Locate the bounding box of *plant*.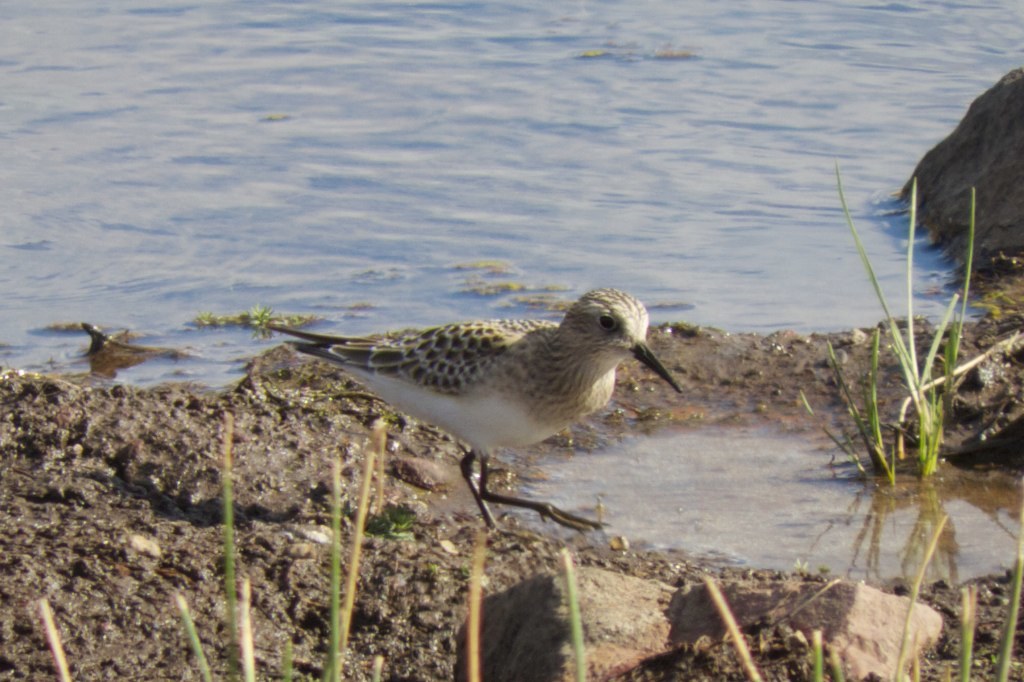
Bounding box: [196, 301, 304, 332].
